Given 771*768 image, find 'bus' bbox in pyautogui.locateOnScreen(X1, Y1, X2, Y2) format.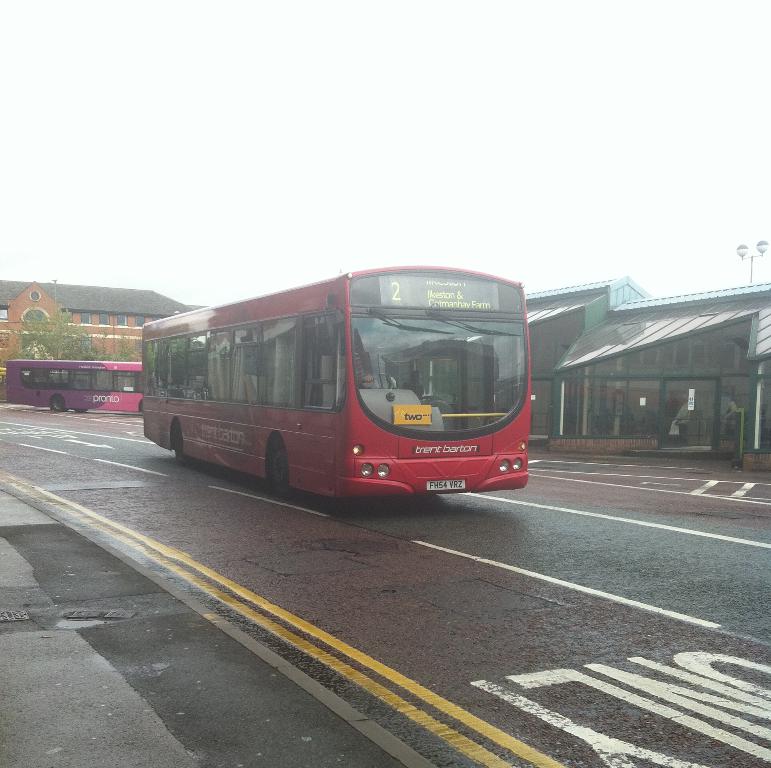
pyautogui.locateOnScreen(5, 353, 142, 411).
